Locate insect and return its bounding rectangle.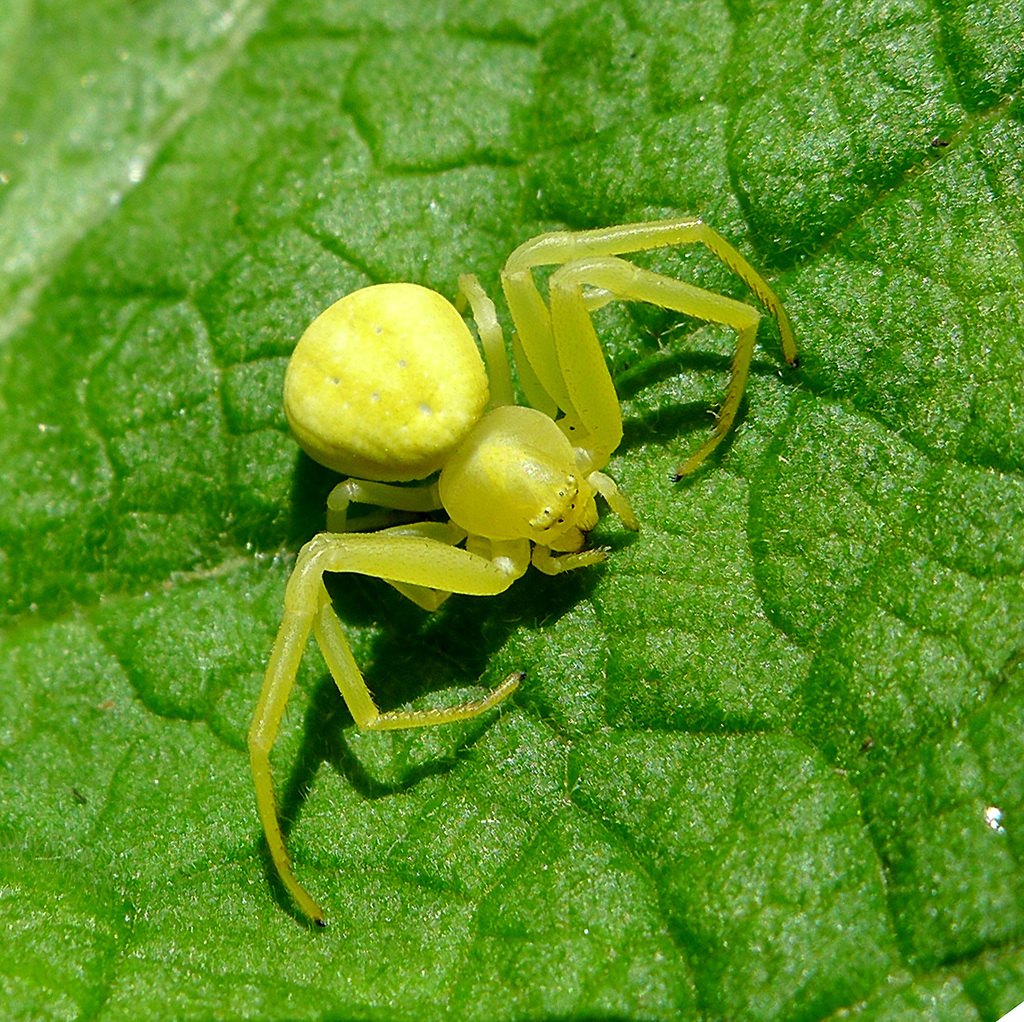
detection(239, 212, 802, 936).
